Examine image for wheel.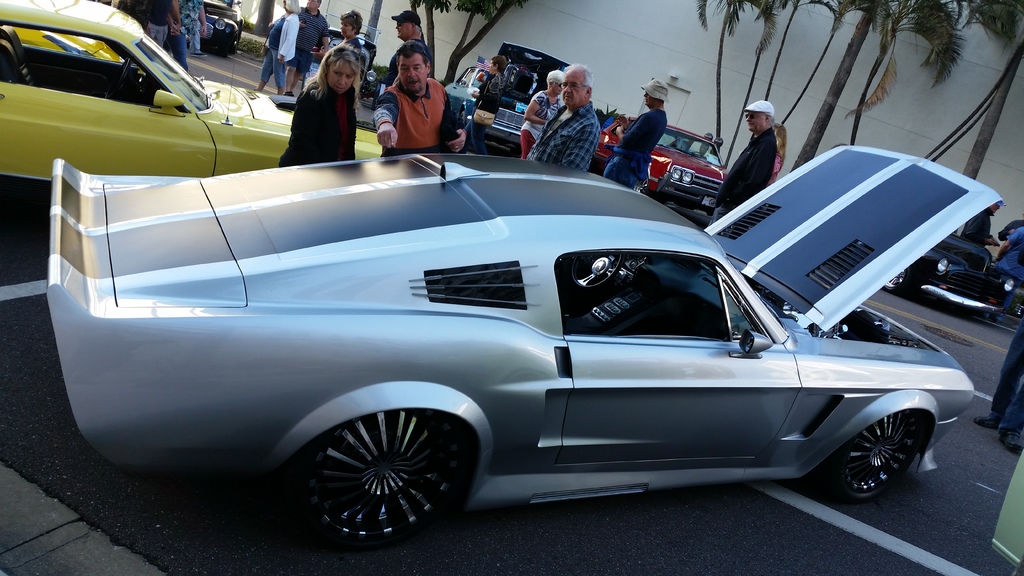
Examination result: pyautogui.locateOnScreen(884, 261, 908, 287).
